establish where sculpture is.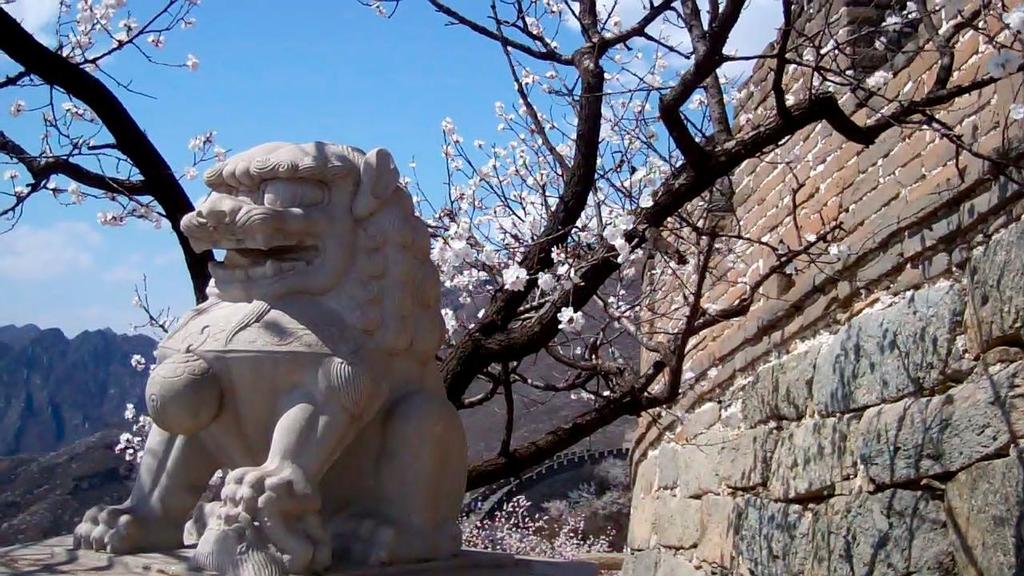
Established at <bbox>118, 119, 490, 575</bbox>.
